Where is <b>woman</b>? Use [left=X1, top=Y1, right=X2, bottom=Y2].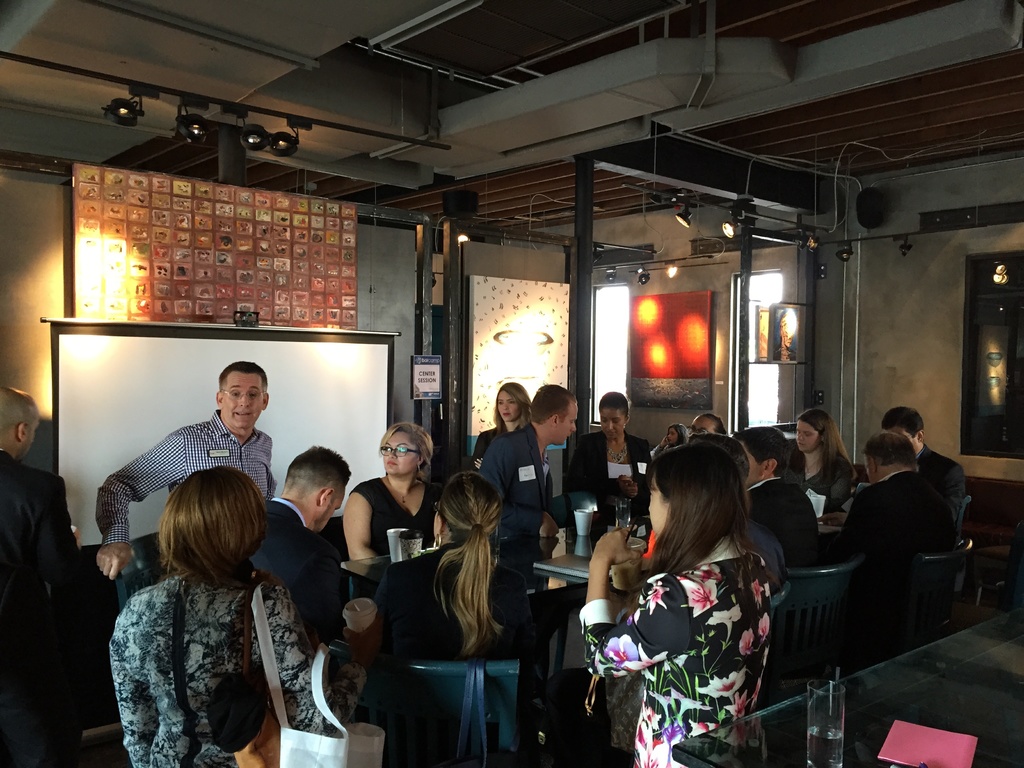
[left=342, top=420, right=449, bottom=602].
